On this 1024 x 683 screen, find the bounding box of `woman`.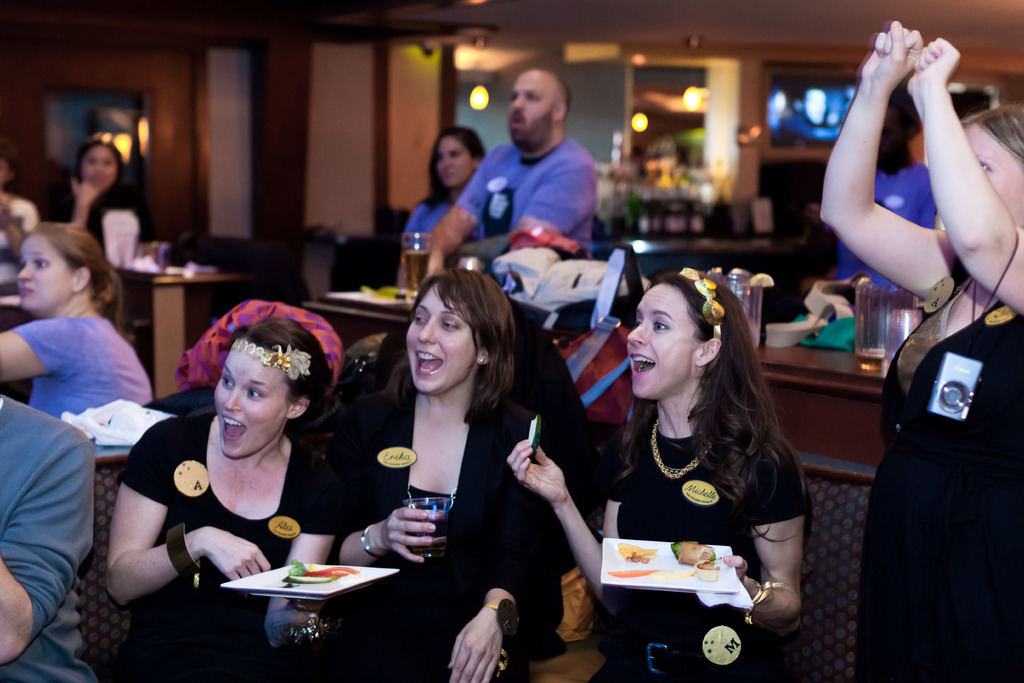
Bounding box: <bbox>36, 131, 141, 249</bbox>.
